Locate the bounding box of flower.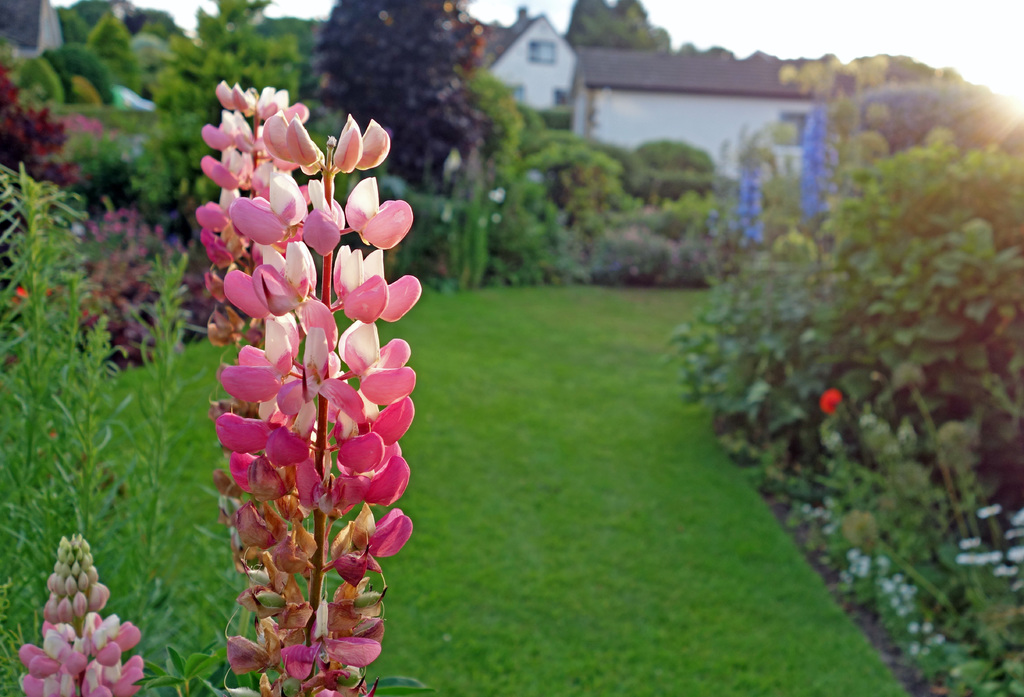
Bounding box: (47, 288, 55, 295).
